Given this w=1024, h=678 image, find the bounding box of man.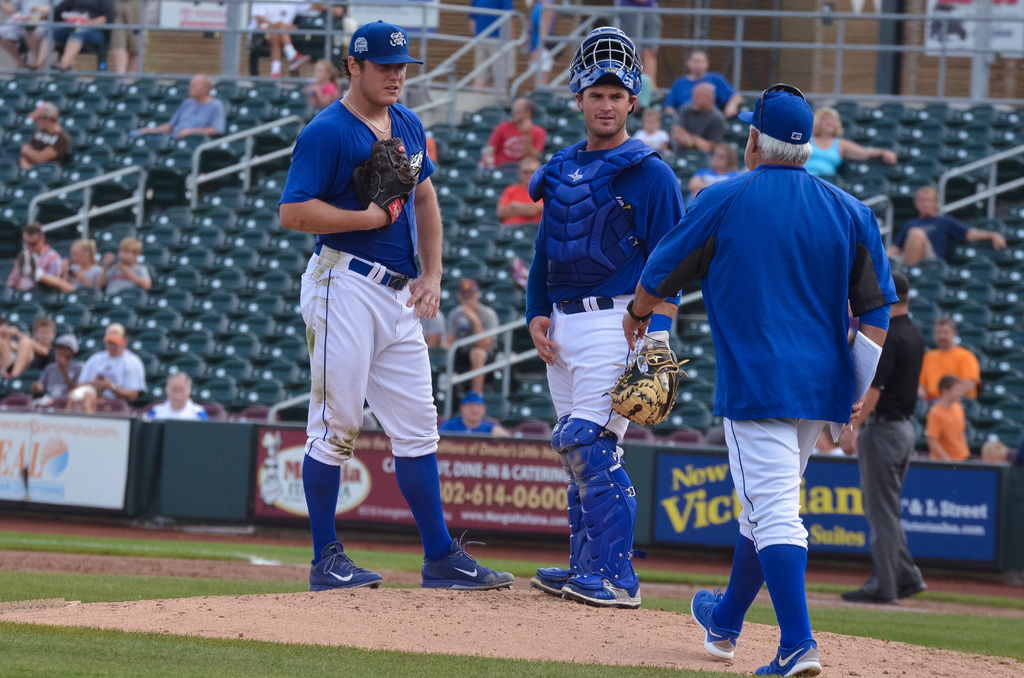
Rect(292, 0, 348, 67).
